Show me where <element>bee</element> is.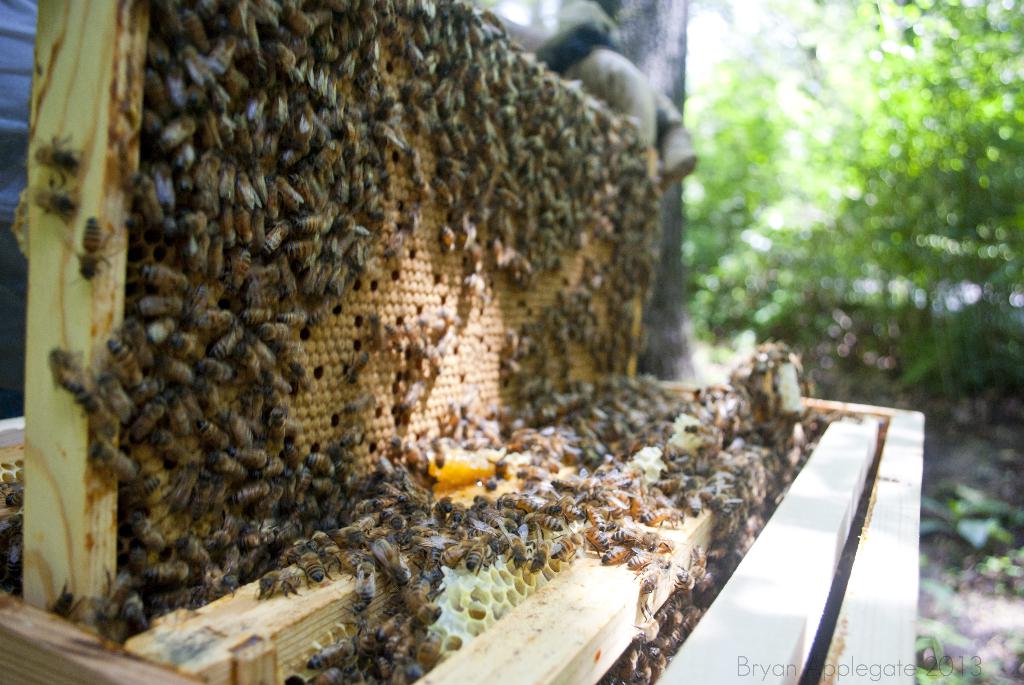
<element>bee</element> is at (left=6, top=546, right=22, bottom=595).
